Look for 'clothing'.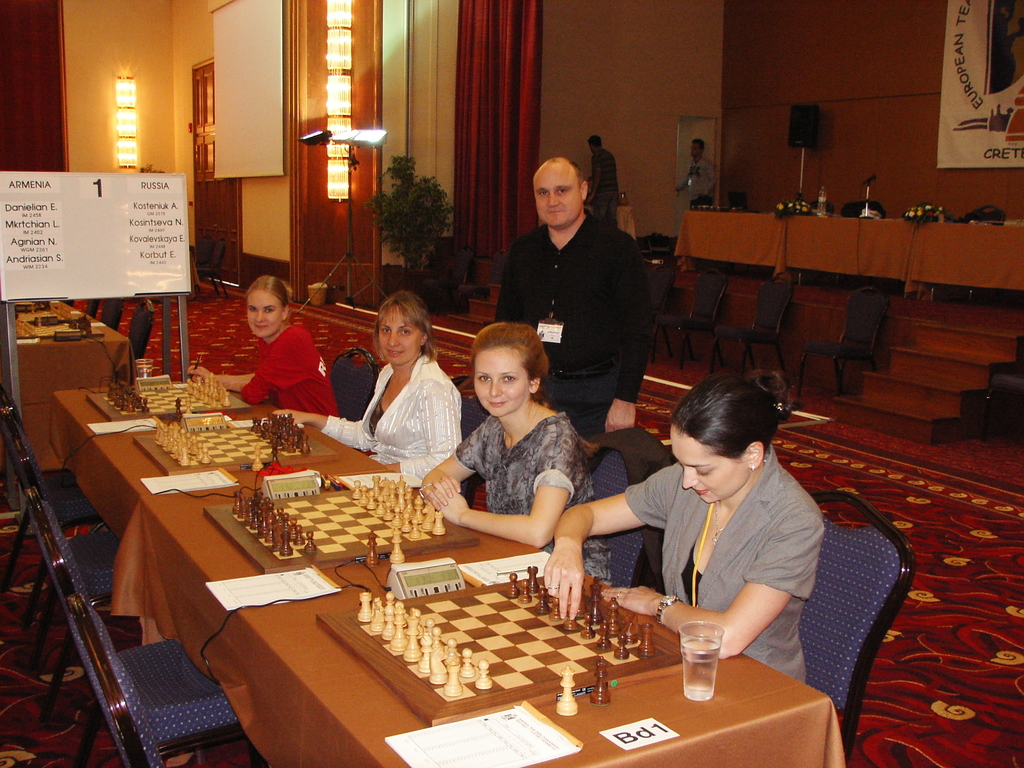
Found: select_region(588, 144, 620, 236).
